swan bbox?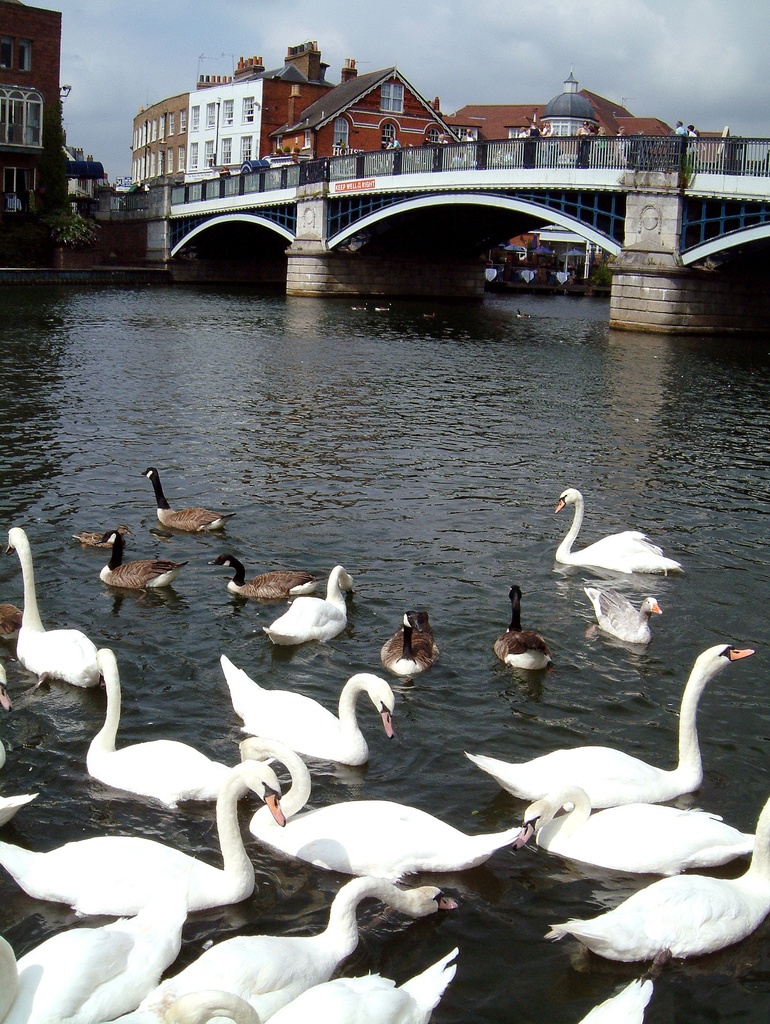
0:883:186:1023
